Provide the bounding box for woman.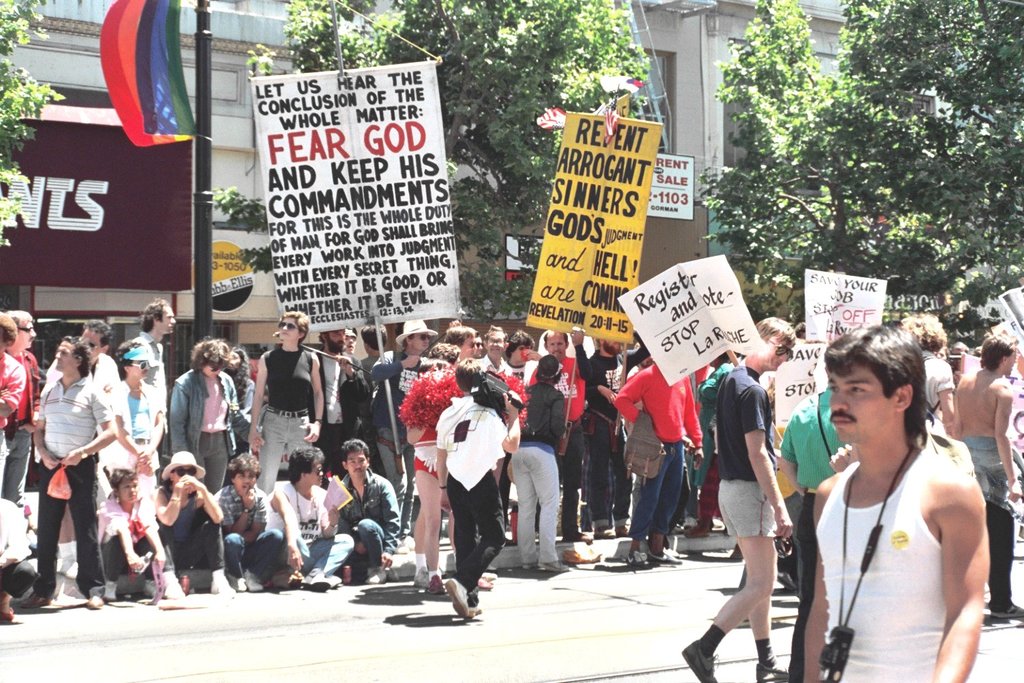
l=504, t=354, r=569, b=575.
